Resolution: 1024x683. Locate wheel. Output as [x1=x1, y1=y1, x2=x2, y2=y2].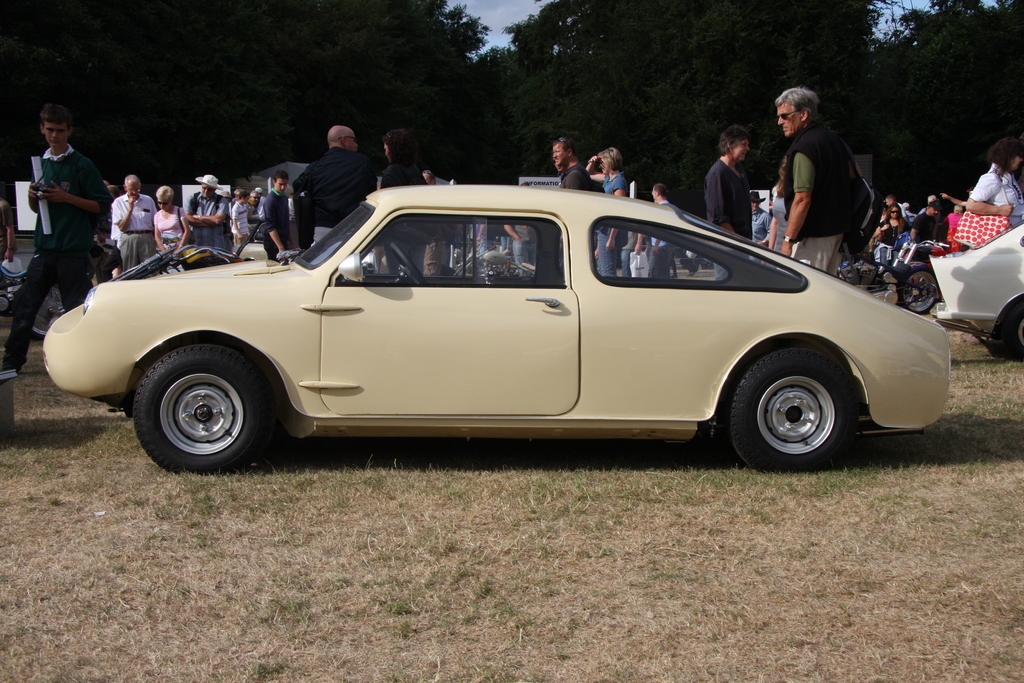
[x1=118, y1=341, x2=276, y2=470].
